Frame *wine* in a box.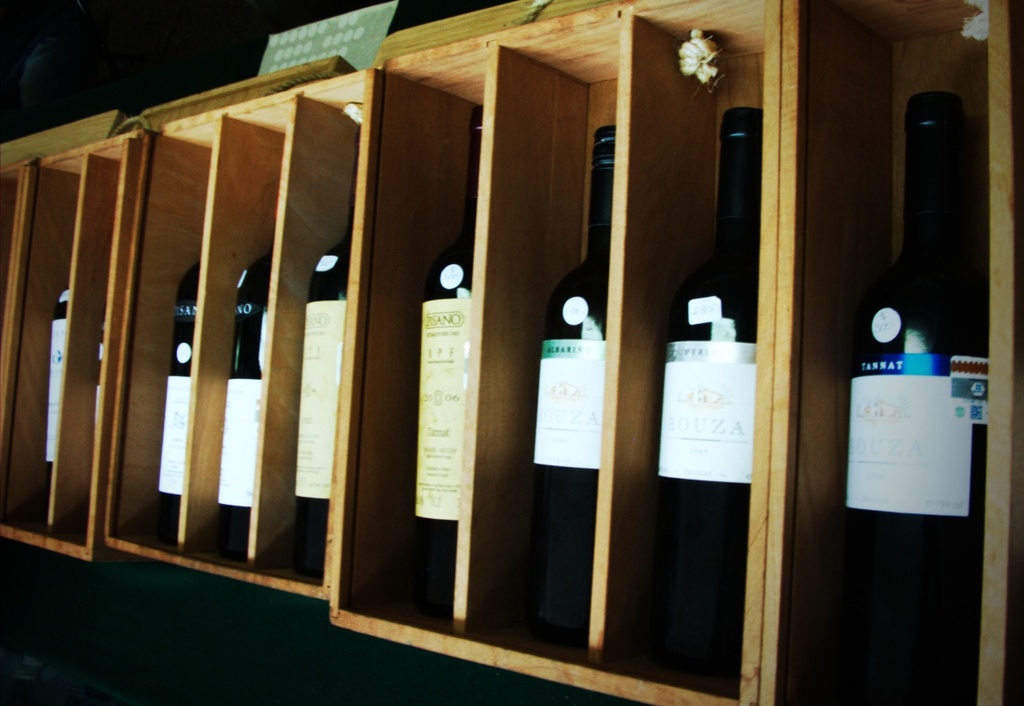
BBox(163, 262, 200, 542).
